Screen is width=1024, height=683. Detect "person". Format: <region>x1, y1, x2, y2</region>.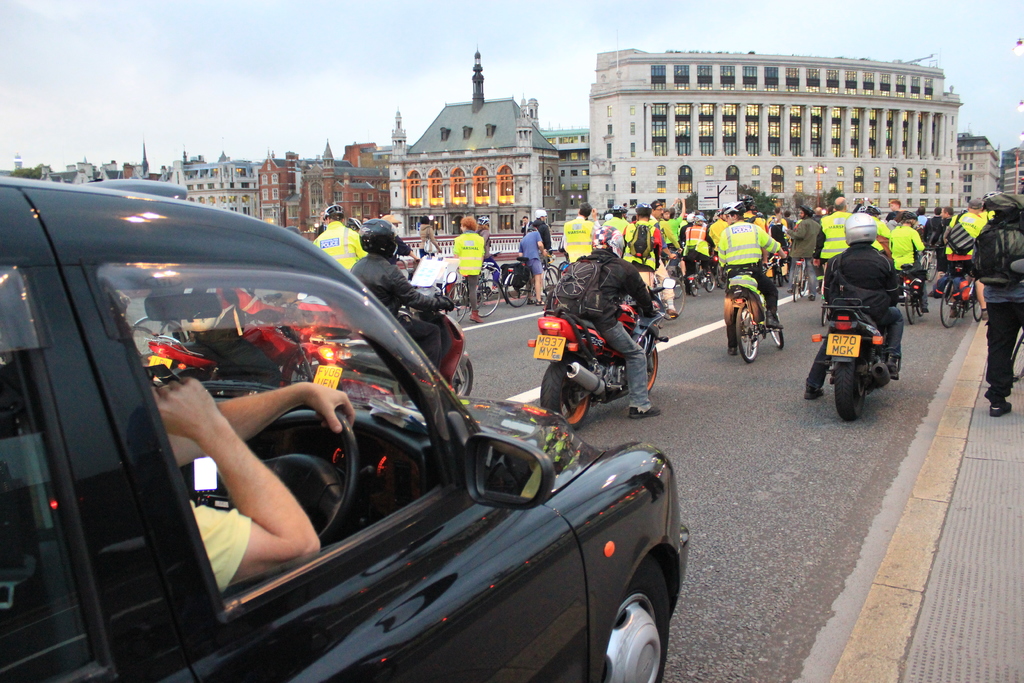
<region>444, 206, 490, 332</region>.
